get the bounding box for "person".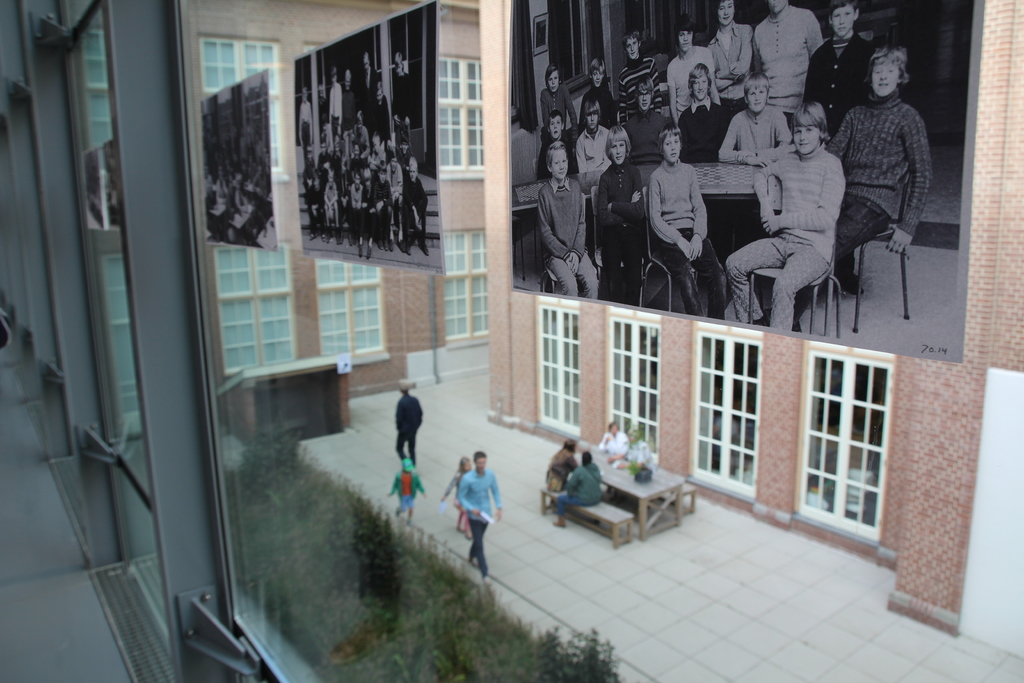
[x1=598, y1=418, x2=621, y2=458].
